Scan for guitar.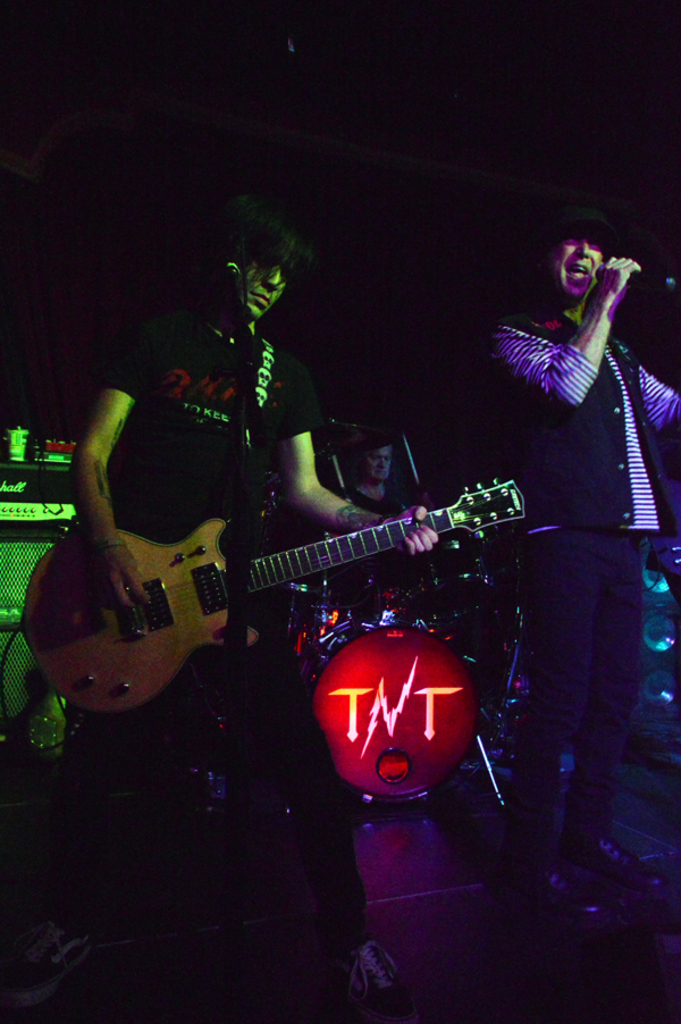
Scan result: <region>22, 439, 533, 731</region>.
